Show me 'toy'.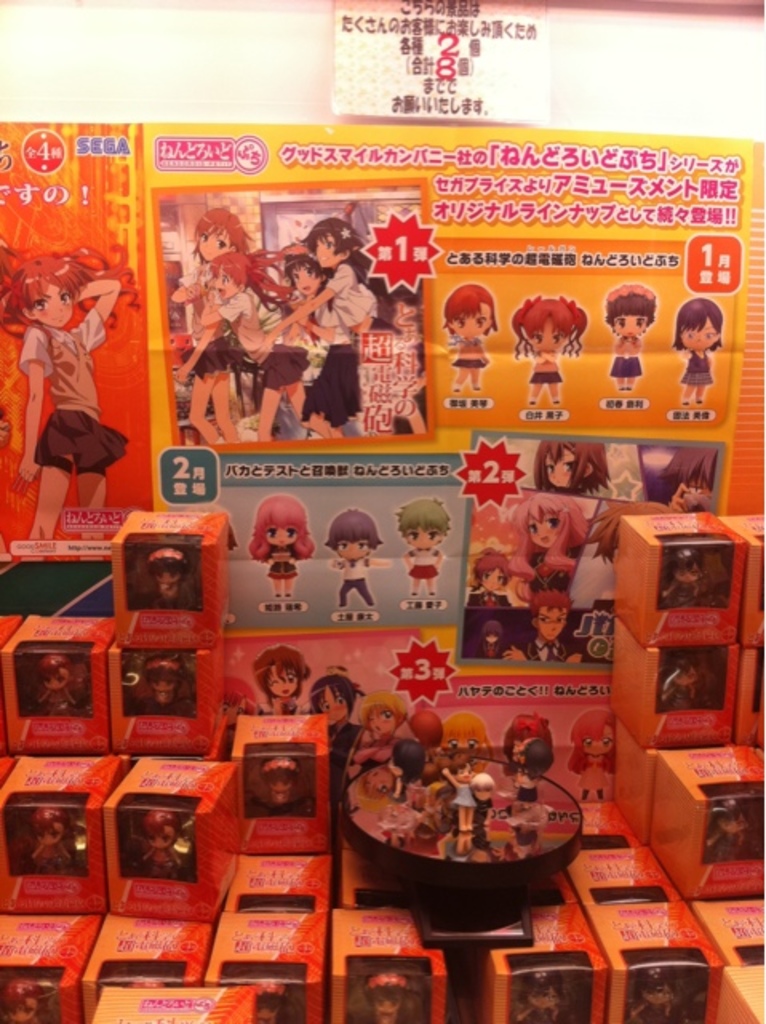
'toy' is here: 657,658,707,715.
